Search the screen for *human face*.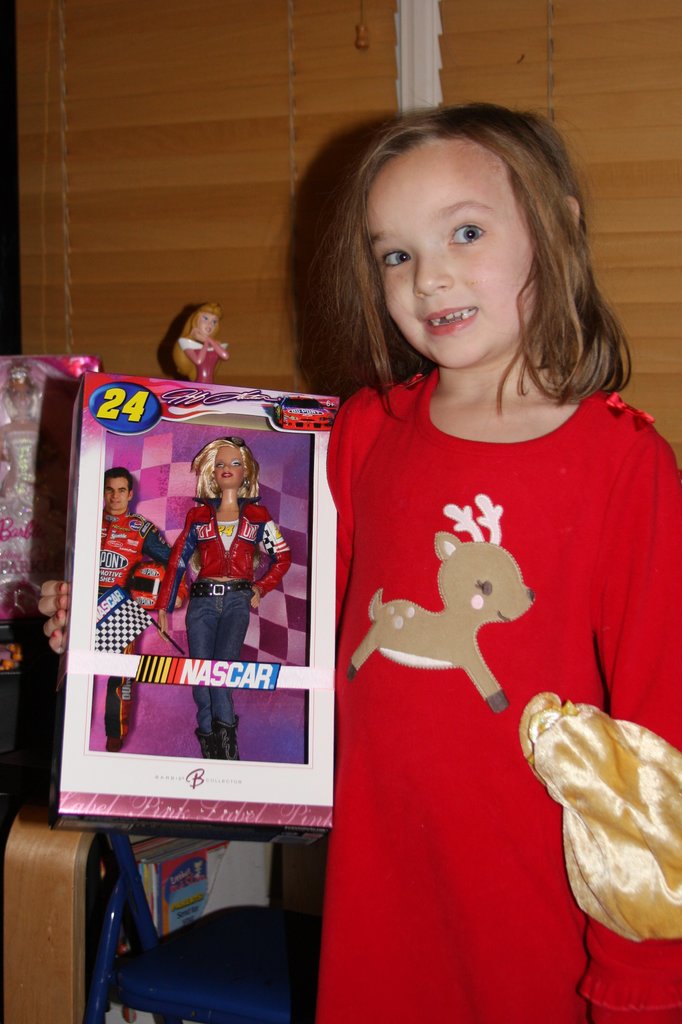
Found at (x1=194, y1=314, x2=216, y2=338).
